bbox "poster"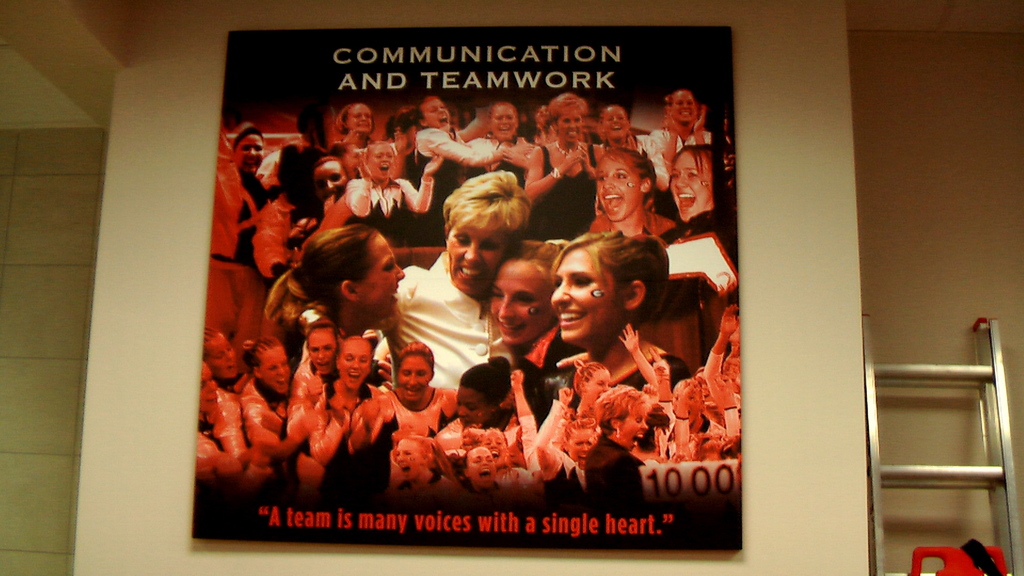
bbox(186, 25, 747, 548)
